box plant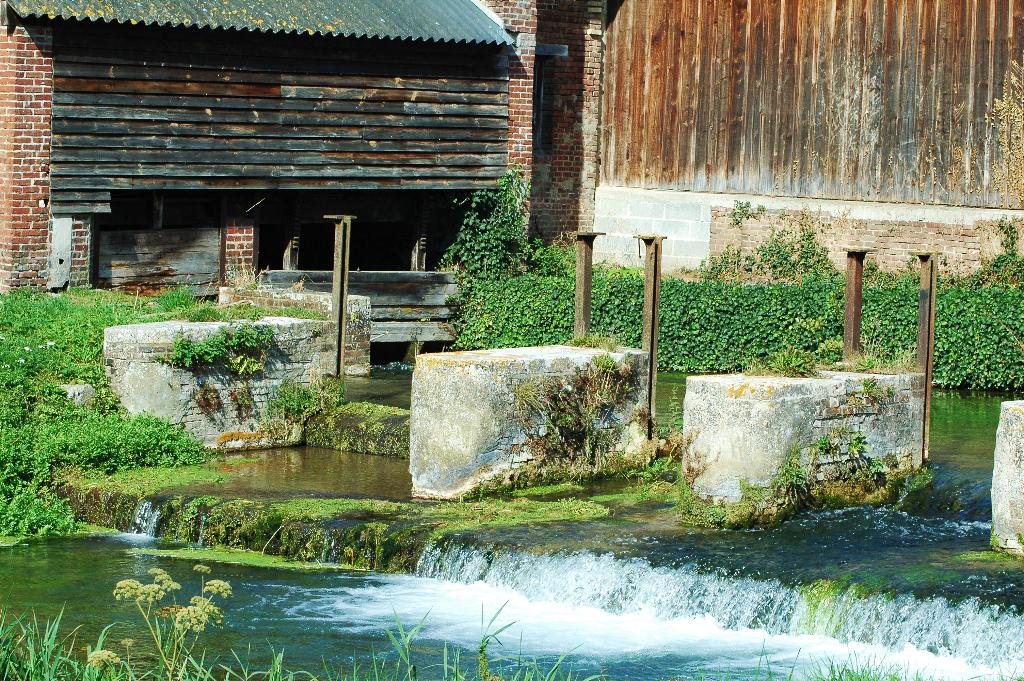
<box>0,605,136,680</box>
